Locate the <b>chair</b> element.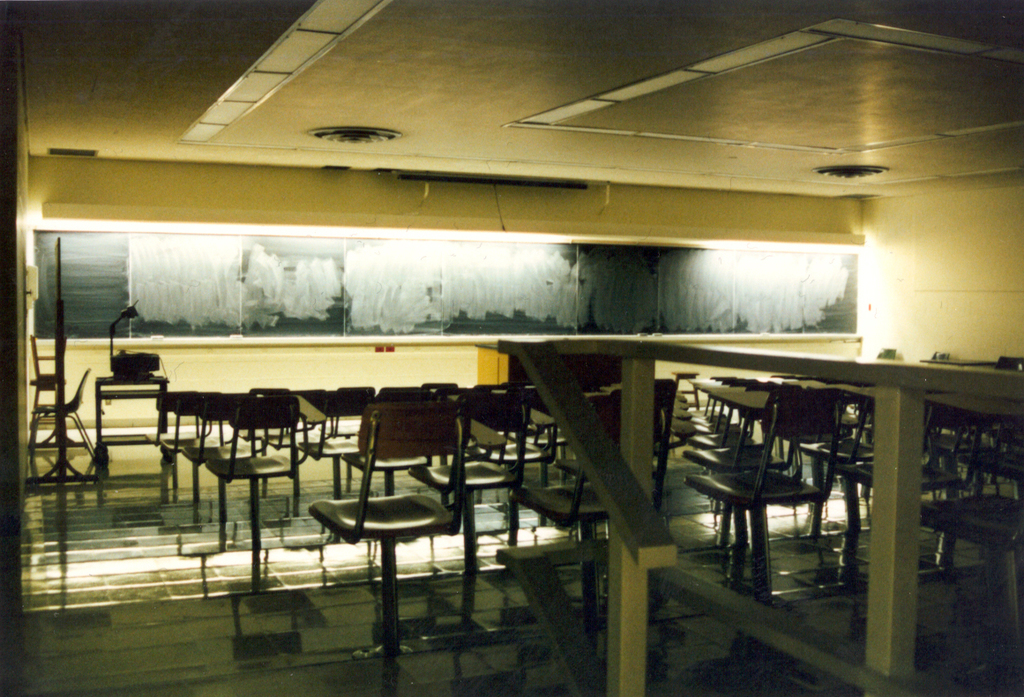
Element bbox: (310,379,470,650).
